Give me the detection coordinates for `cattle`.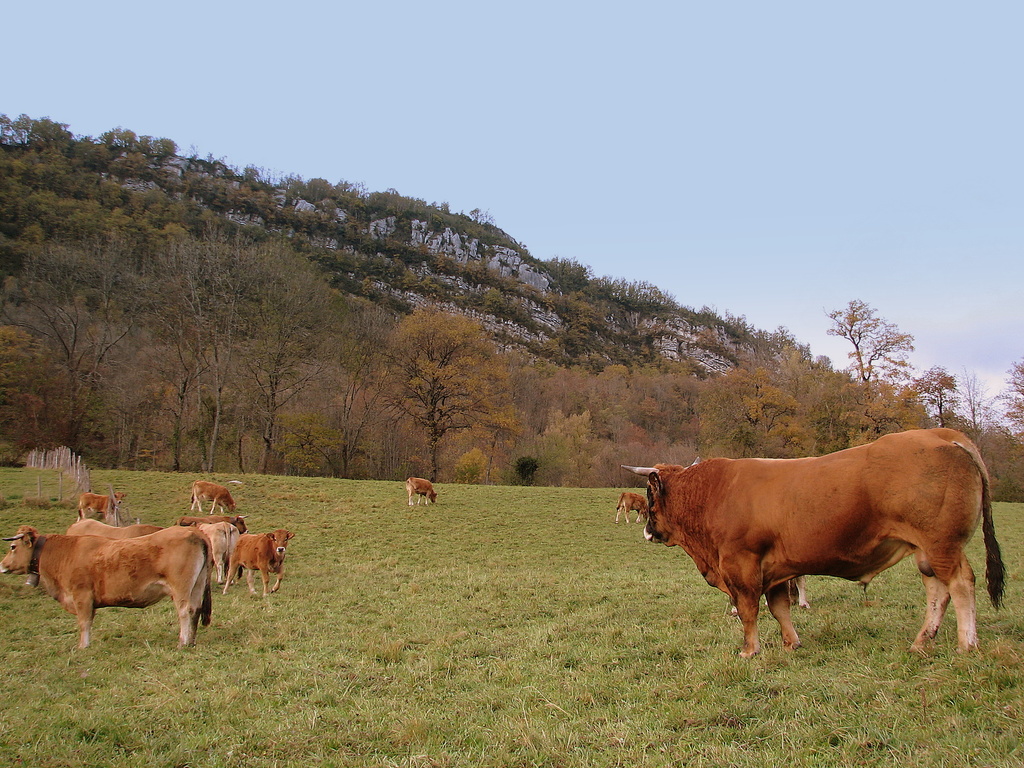
616 491 648 522.
